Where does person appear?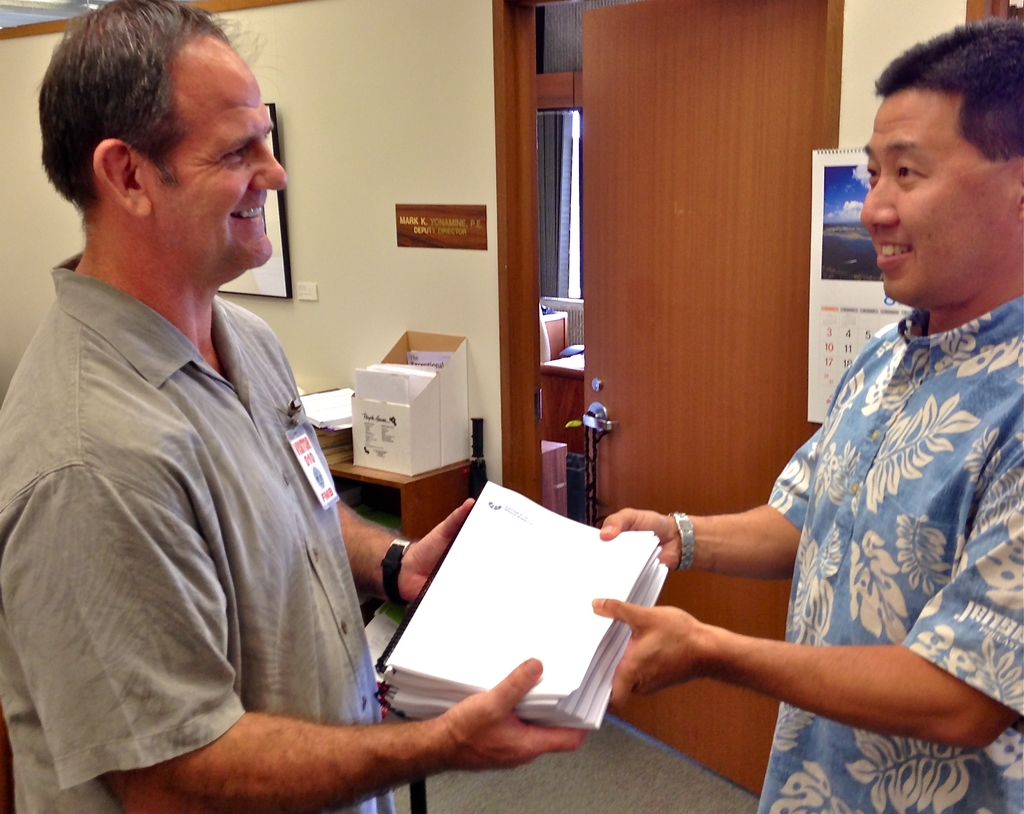
Appears at locate(634, 152, 985, 784).
